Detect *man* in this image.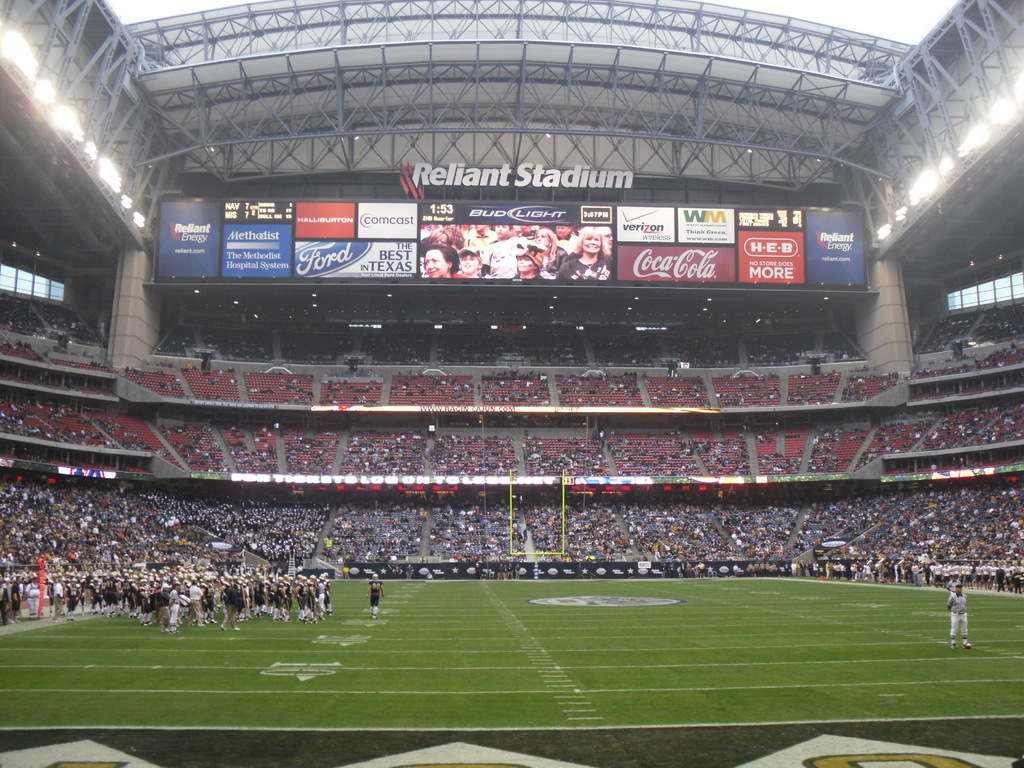
Detection: bbox=[364, 574, 390, 623].
